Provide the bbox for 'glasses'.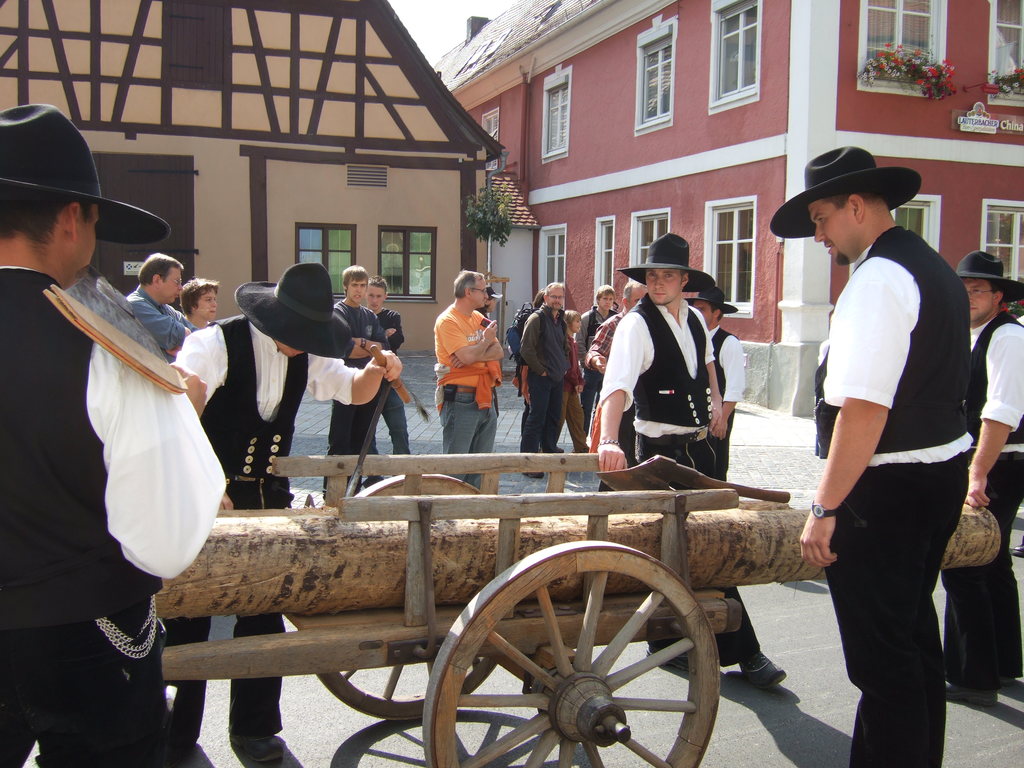
left=547, top=293, right=568, bottom=303.
